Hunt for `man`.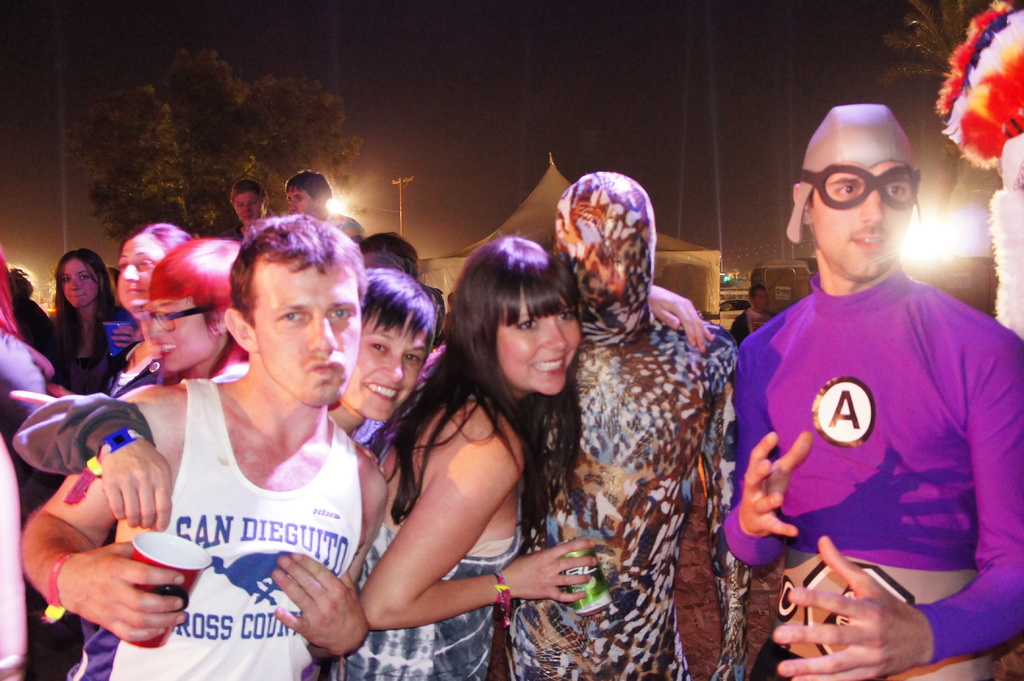
Hunted down at {"left": 15, "top": 214, "right": 390, "bottom": 680}.
